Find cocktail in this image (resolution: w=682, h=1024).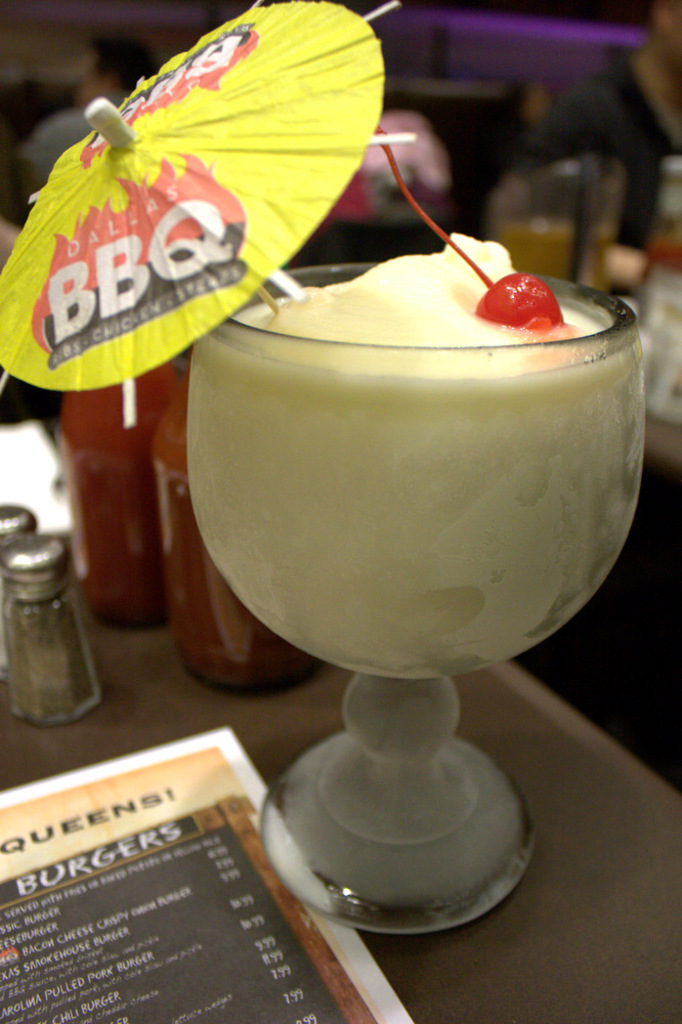
(186,226,647,931).
